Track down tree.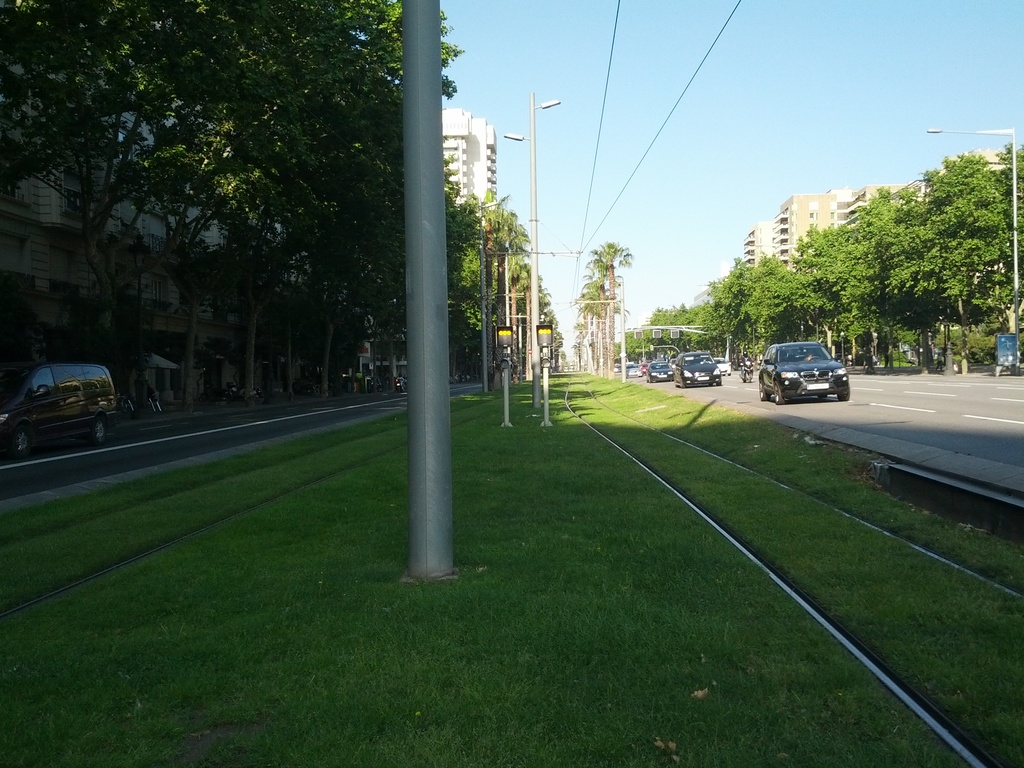
Tracked to (438,156,488,383).
